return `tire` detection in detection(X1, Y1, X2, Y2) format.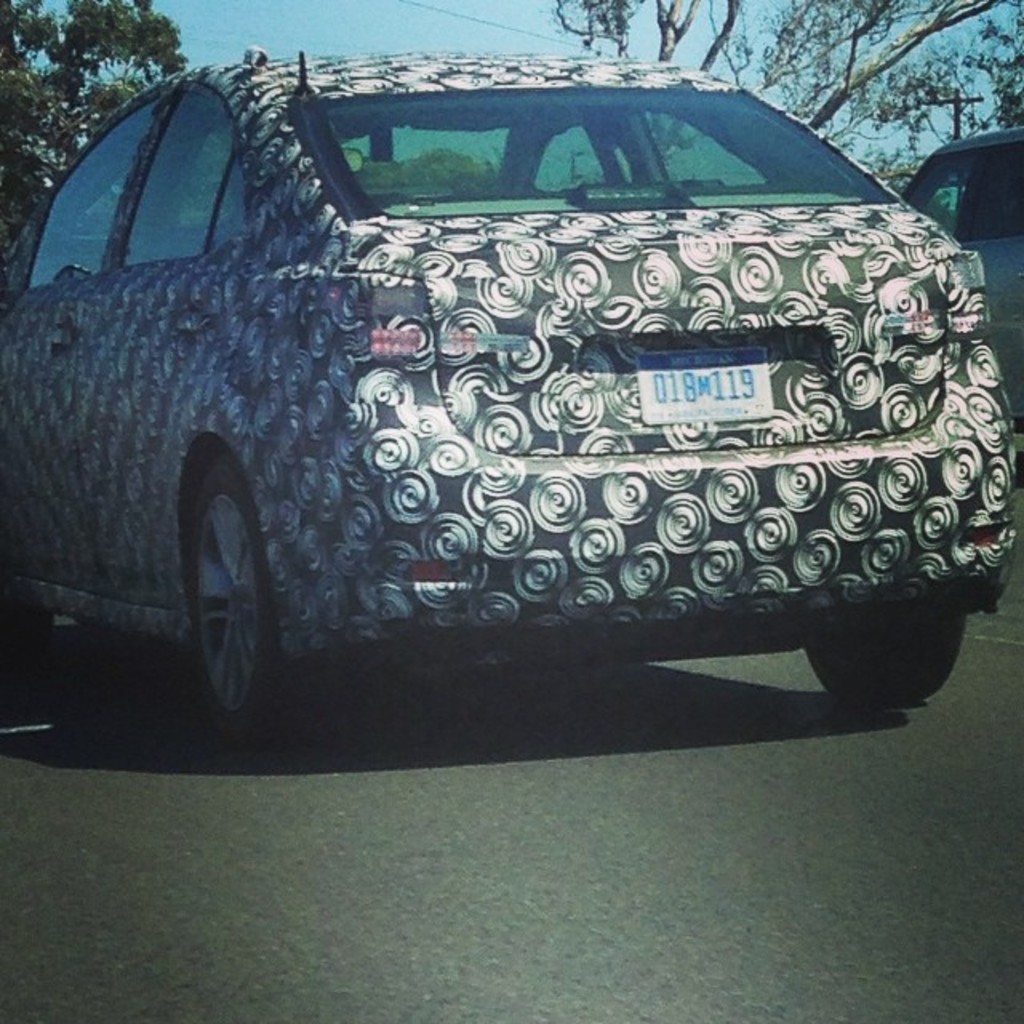
detection(165, 418, 294, 731).
